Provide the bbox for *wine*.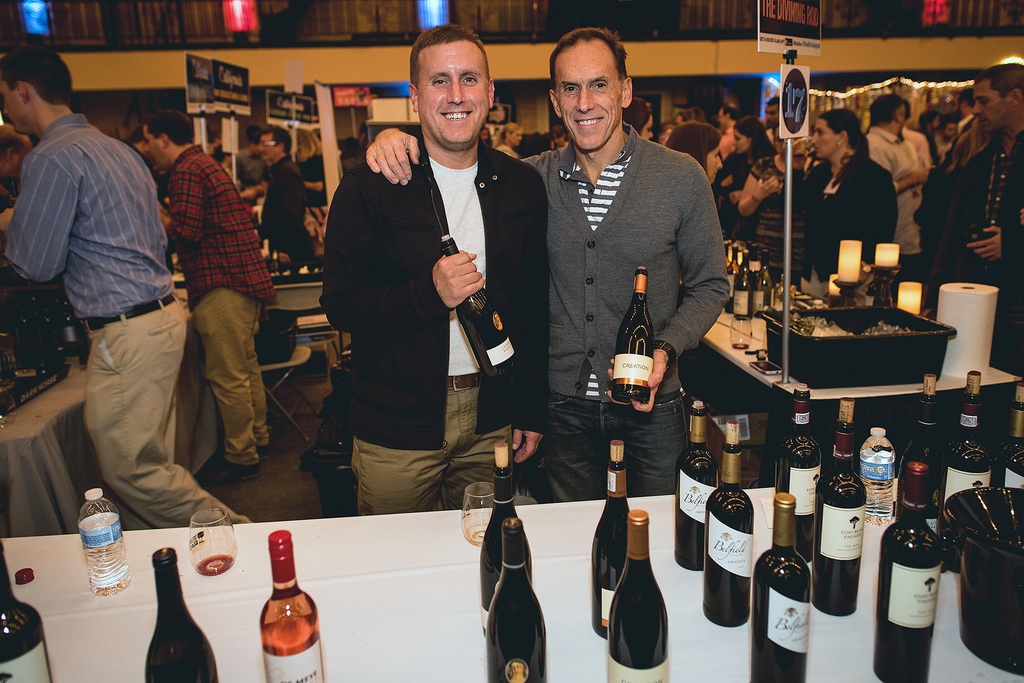
(x1=812, y1=399, x2=866, y2=618).
